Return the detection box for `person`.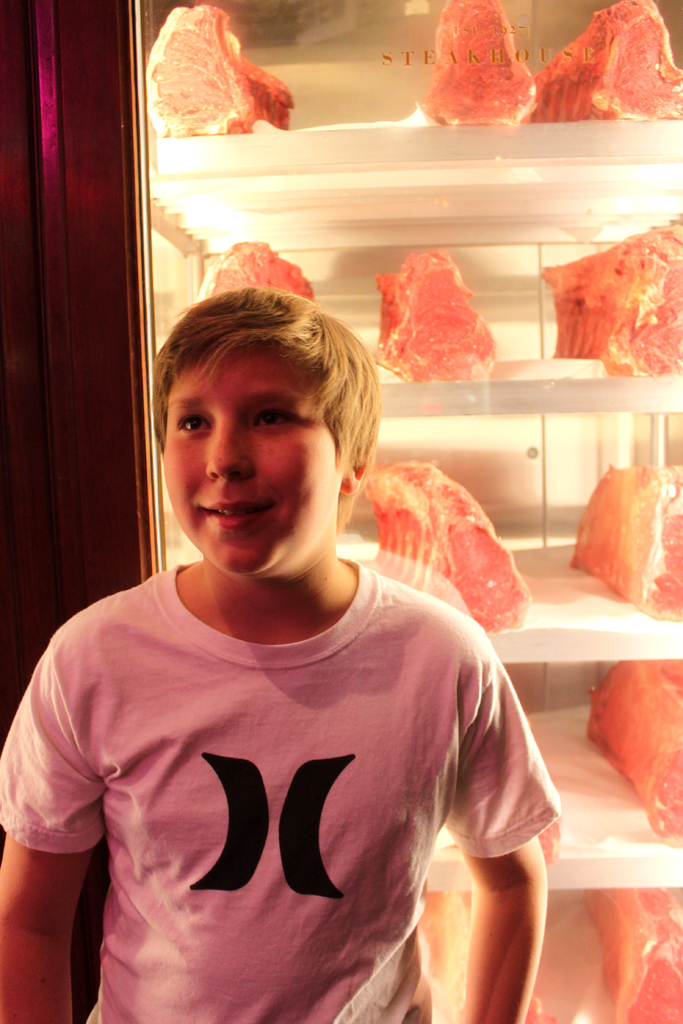
bbox=[0, 290, 566, 1023].
